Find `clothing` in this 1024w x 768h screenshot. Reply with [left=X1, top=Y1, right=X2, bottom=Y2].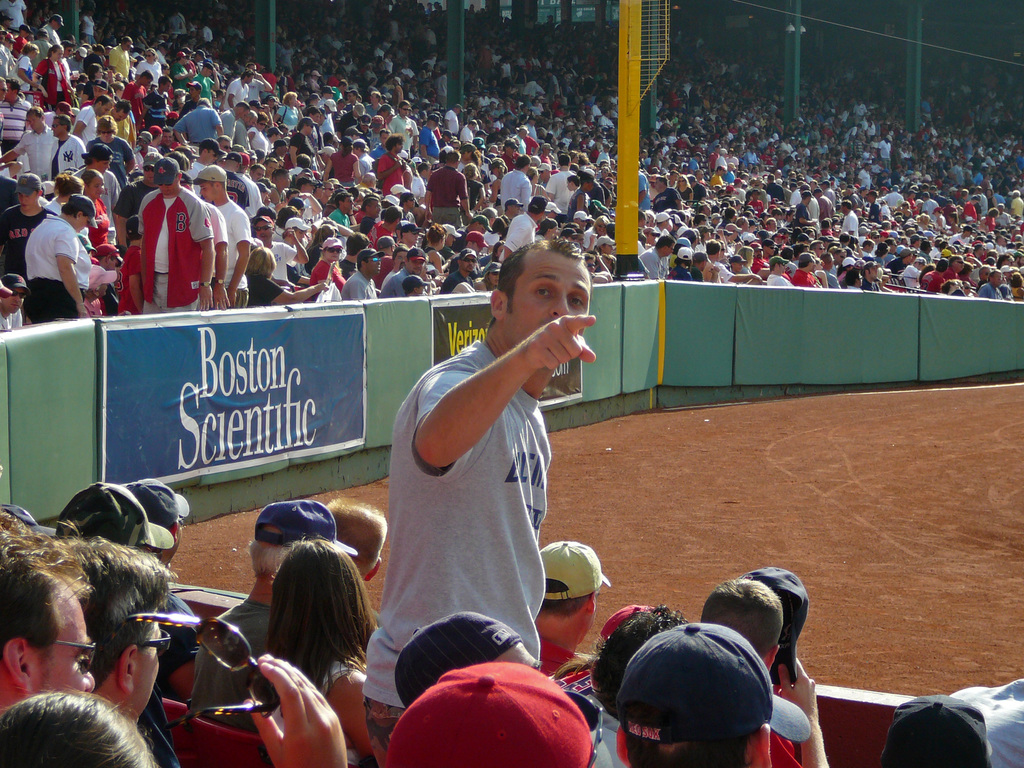
[left=271, top=657, right=367, bottom=767].
